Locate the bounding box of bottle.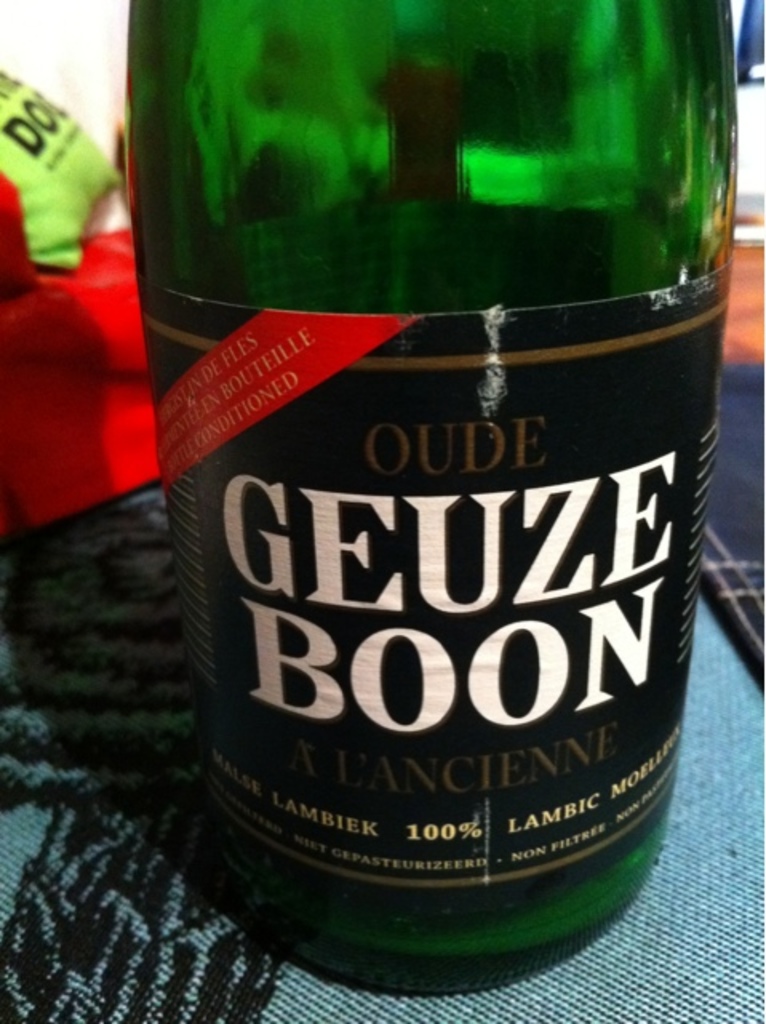
Bounding box: locate(130, 0, 739, 997).
